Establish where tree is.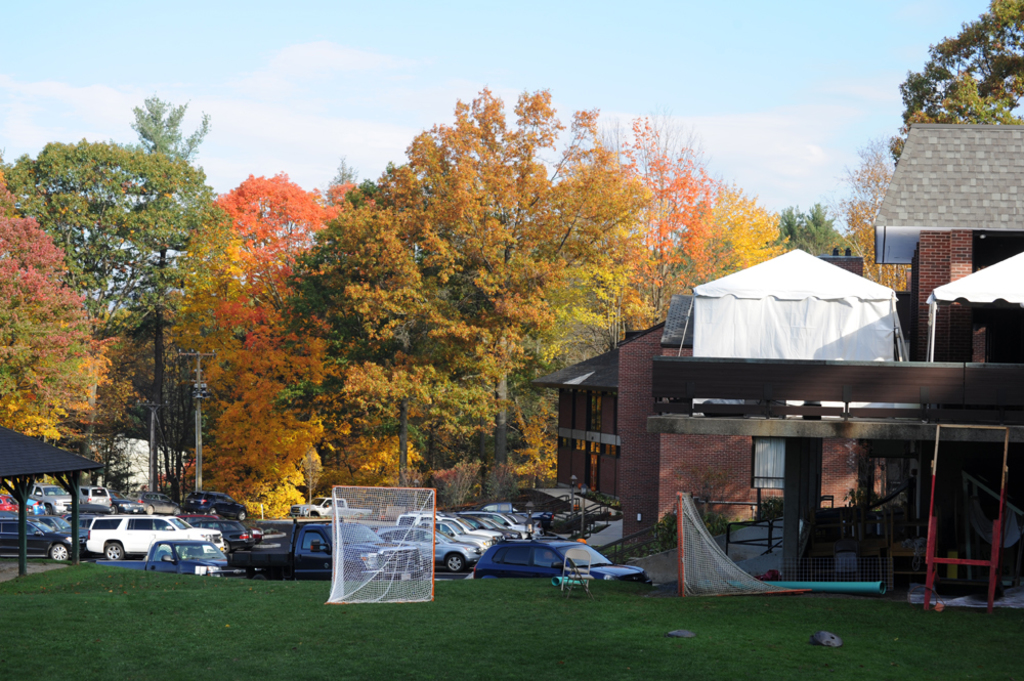
Established at locate(910, 15, 1015, 141).
